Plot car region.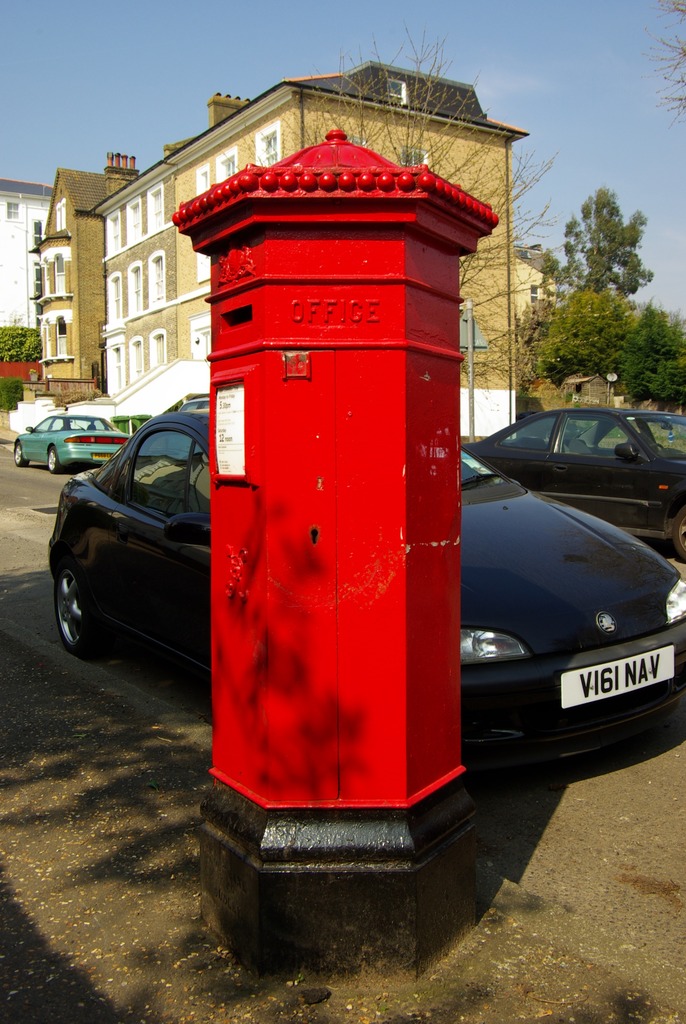
Plotted at x1=183 y1=395 x2=215 y2=414.
